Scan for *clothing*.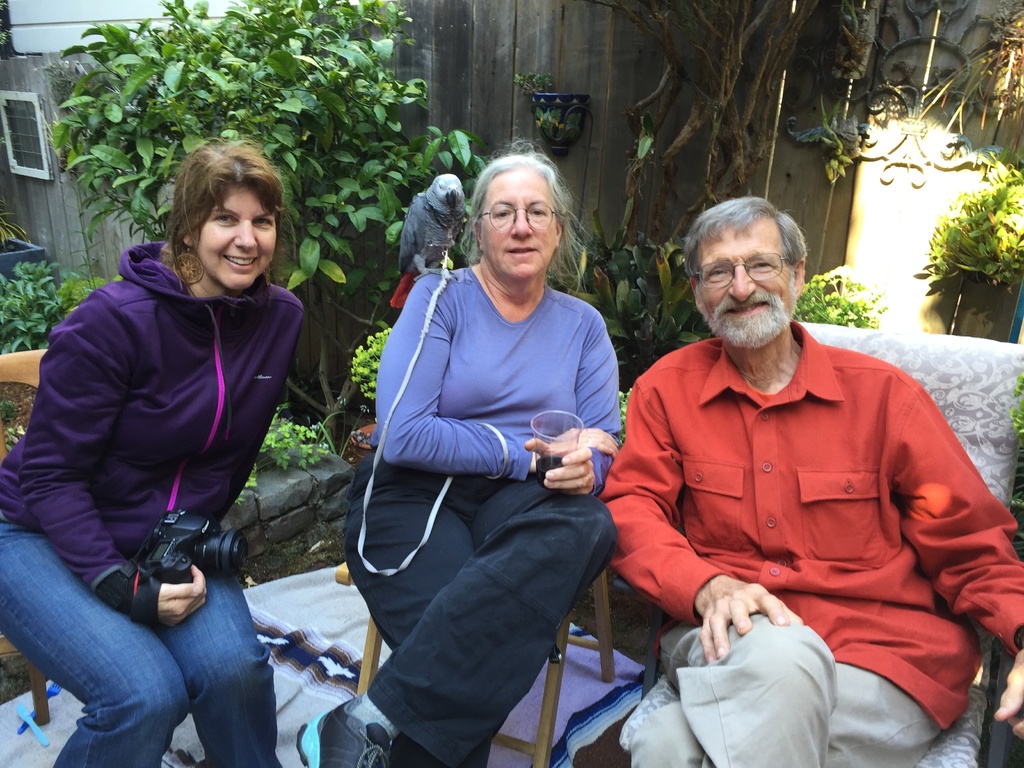
Scan result: x1=341 y1=257 x2=623 y2=767.
